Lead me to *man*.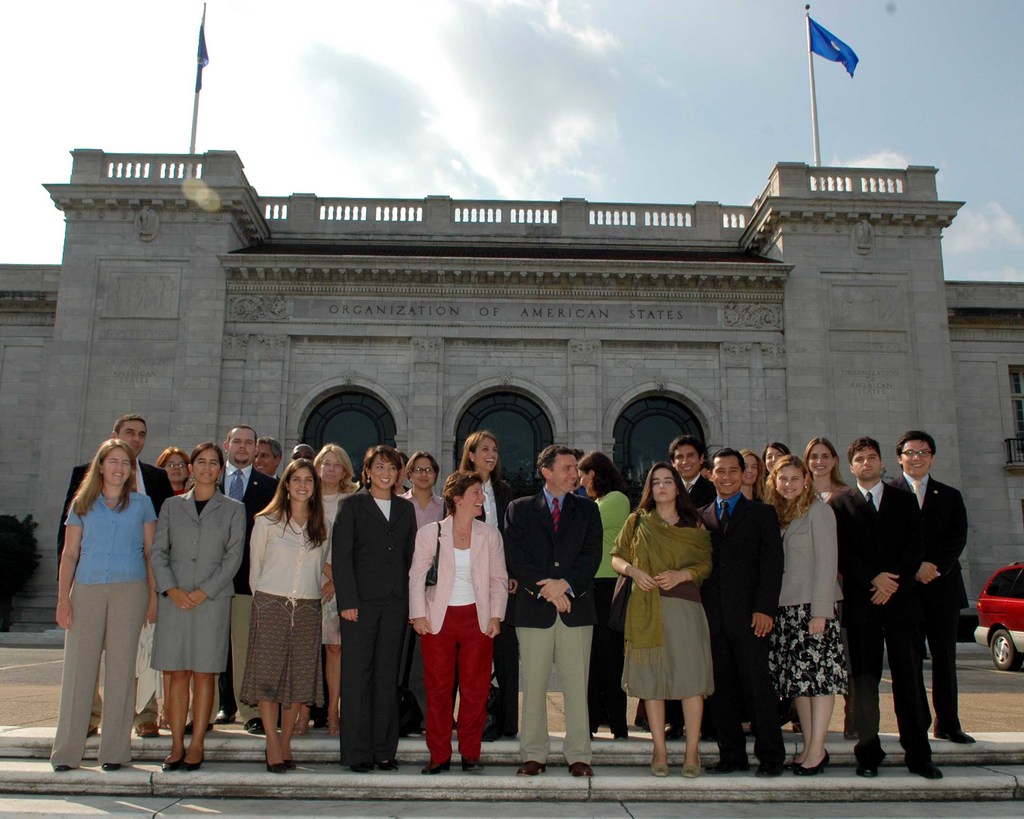
Lead to bbox=[841, 434, 944, 779].
